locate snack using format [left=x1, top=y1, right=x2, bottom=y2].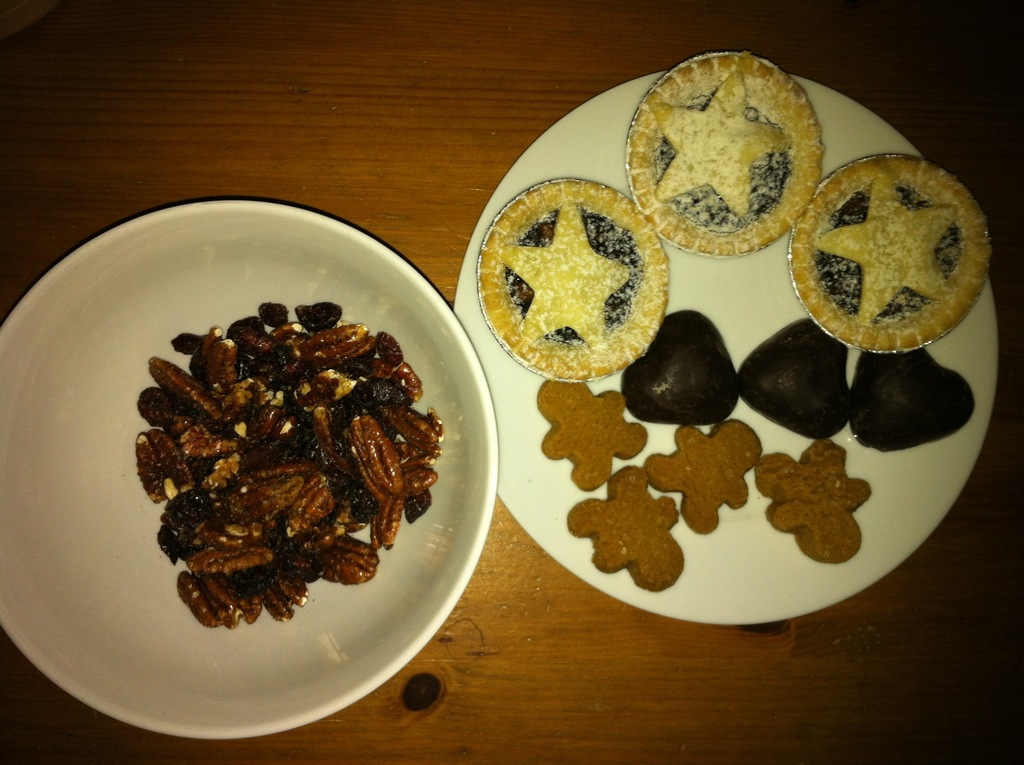
[left=472, top=163, right=670, bottom=398].
